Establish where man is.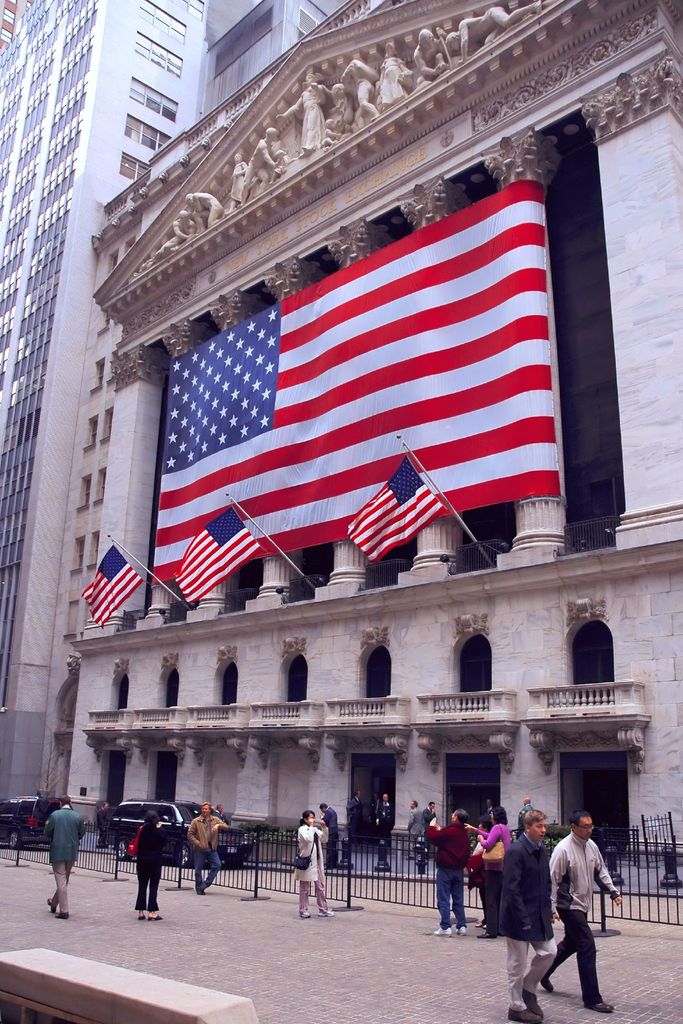
Established at <bbox>44, 796, 86, 918</bbox>.
